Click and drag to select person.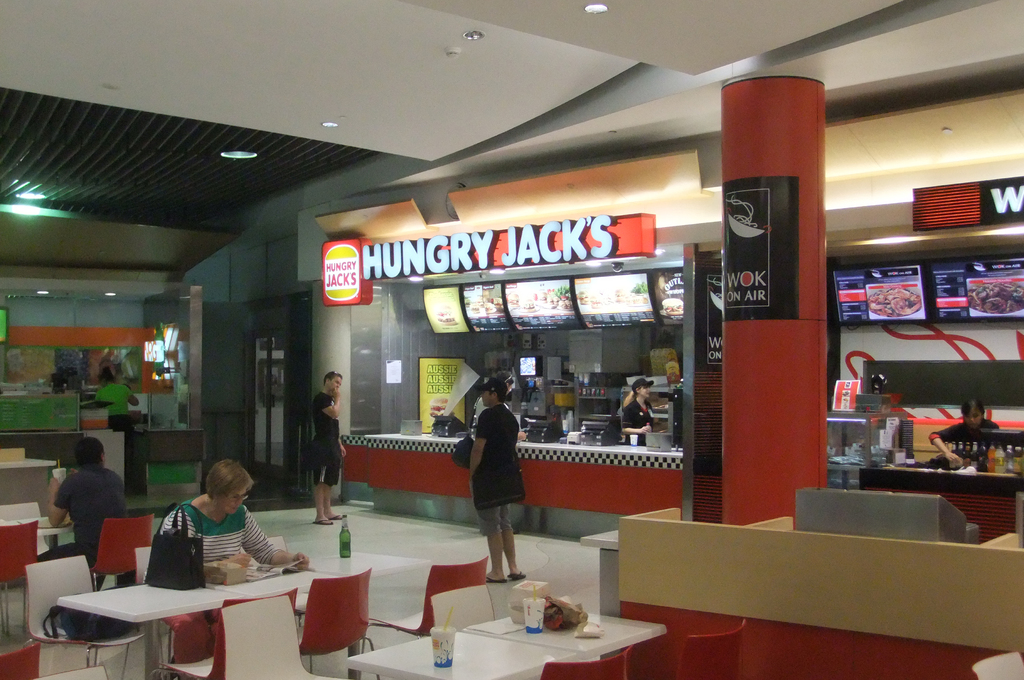
Selection: 458 363 538 608.
